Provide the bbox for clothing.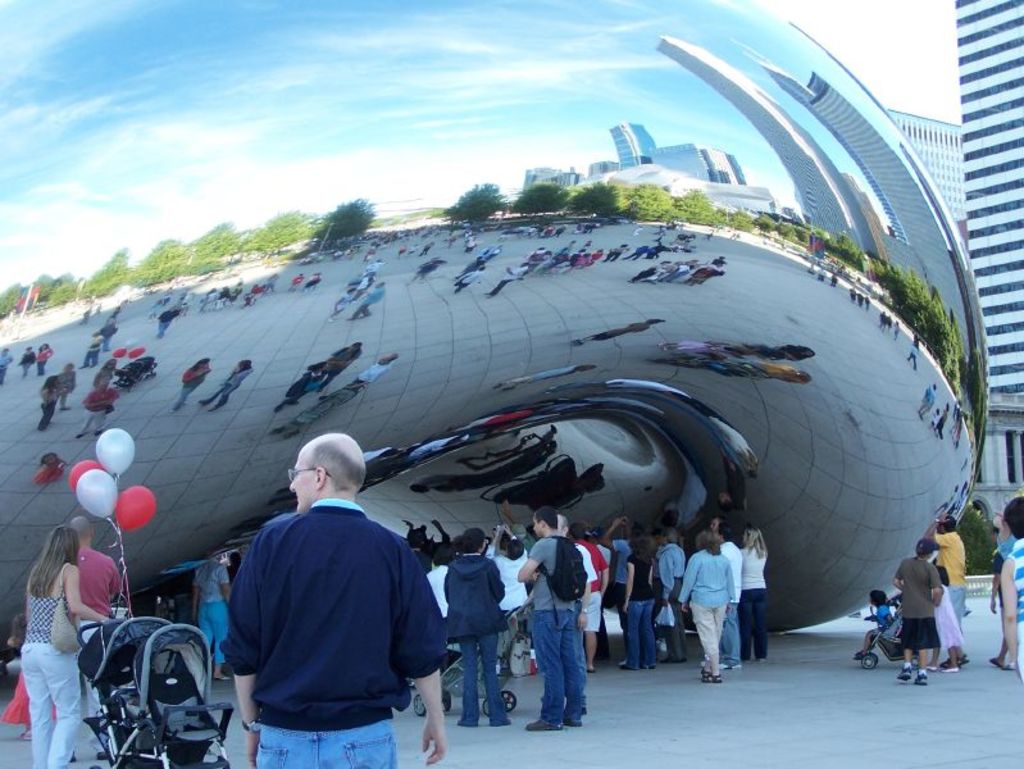
(195,558,223,668).
